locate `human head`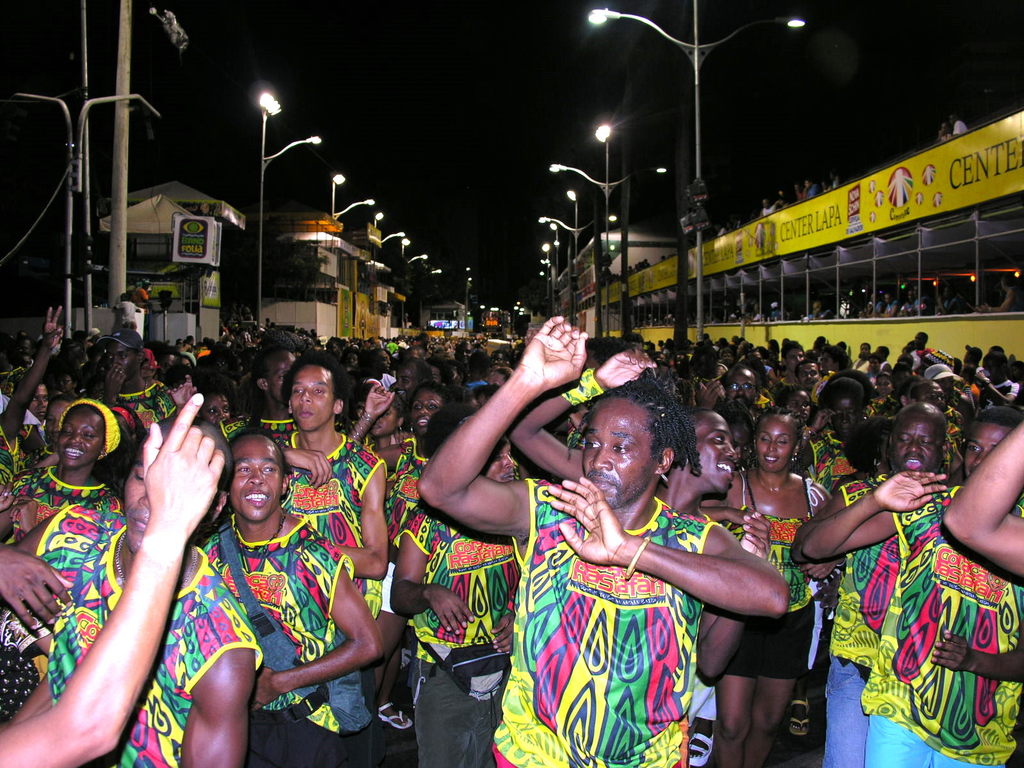
{"x1": 580, "y1": 380, "x2": 675, "y2": 504}
